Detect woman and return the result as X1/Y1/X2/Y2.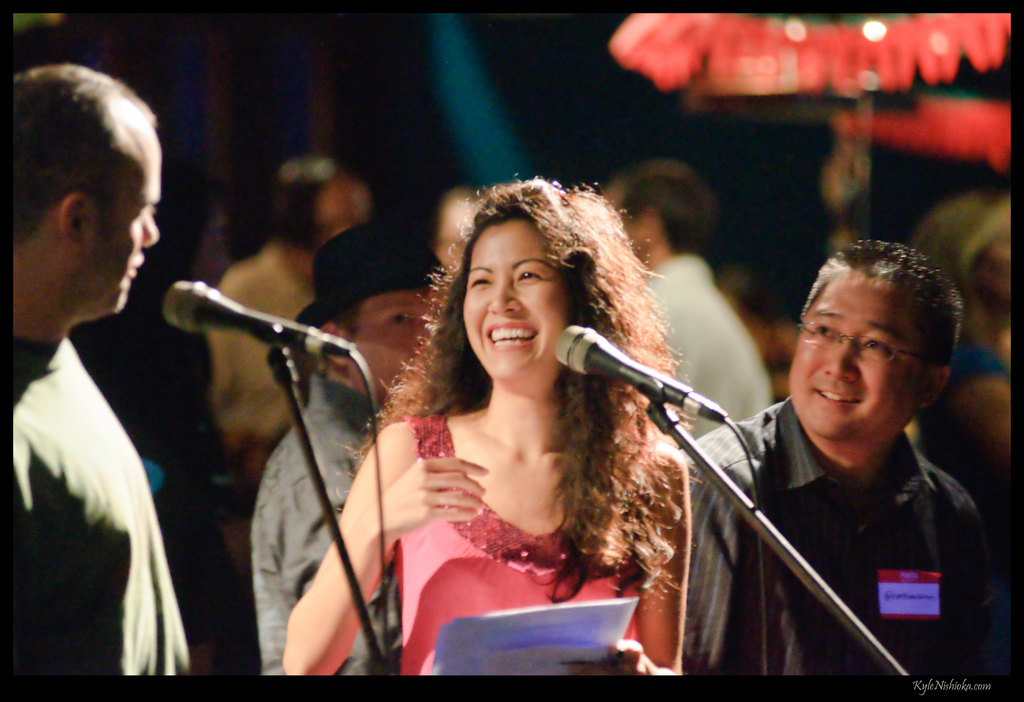
915/187/1012/472.
